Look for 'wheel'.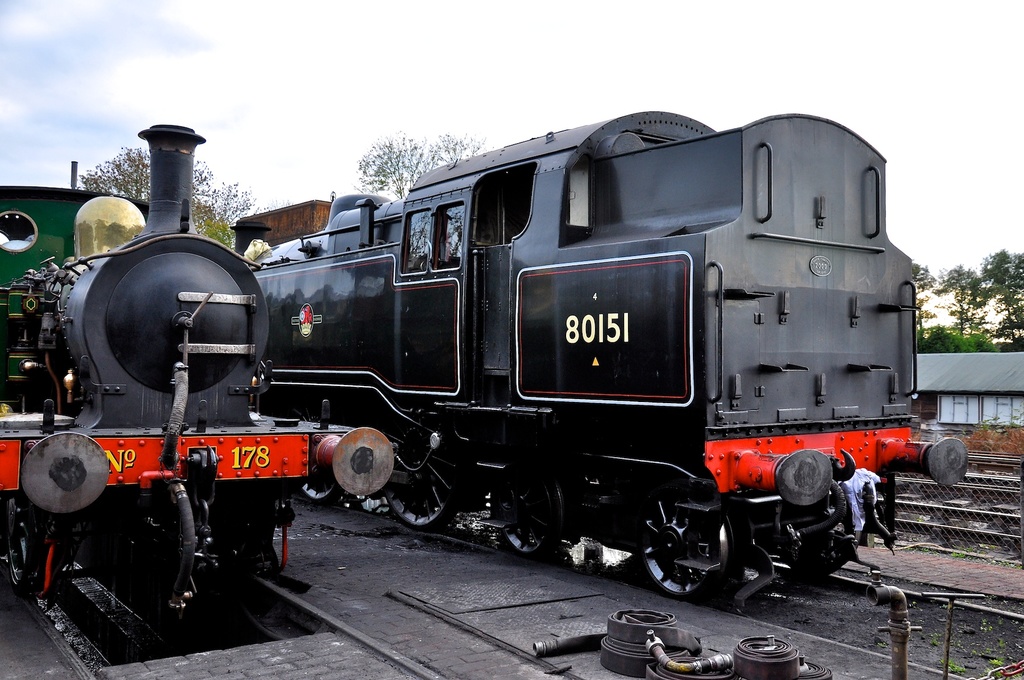
Found: bbox=(484, 472, 566, 562).
